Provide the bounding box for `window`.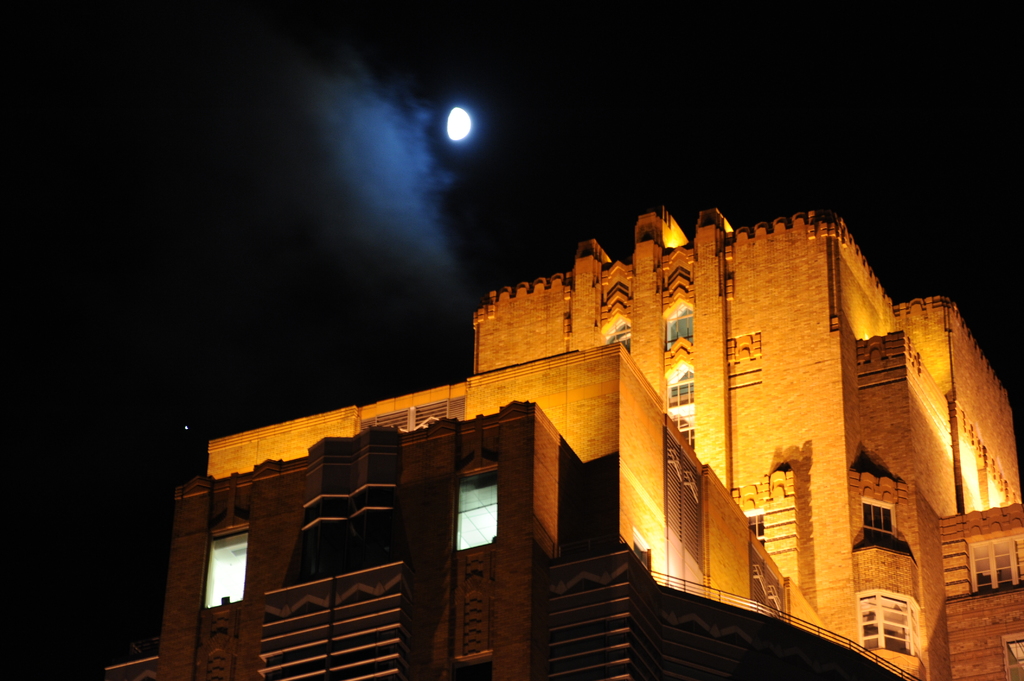
866 501 901 550.
